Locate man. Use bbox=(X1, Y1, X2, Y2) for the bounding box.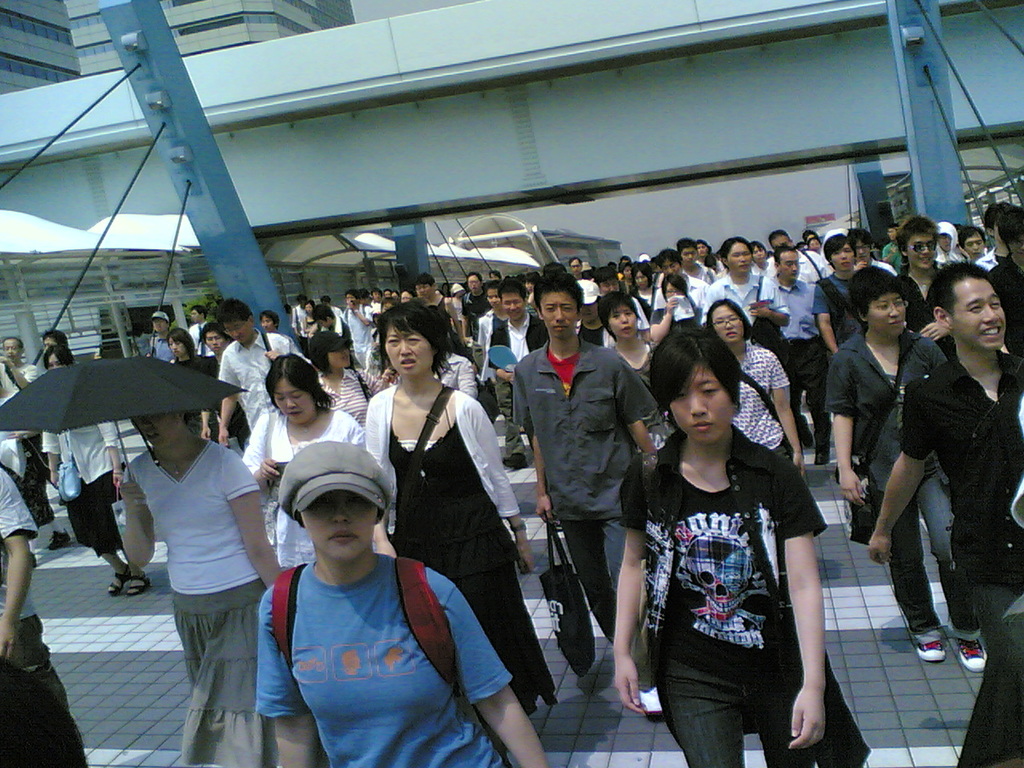
bbox=(826, 254, 1003, 679).
